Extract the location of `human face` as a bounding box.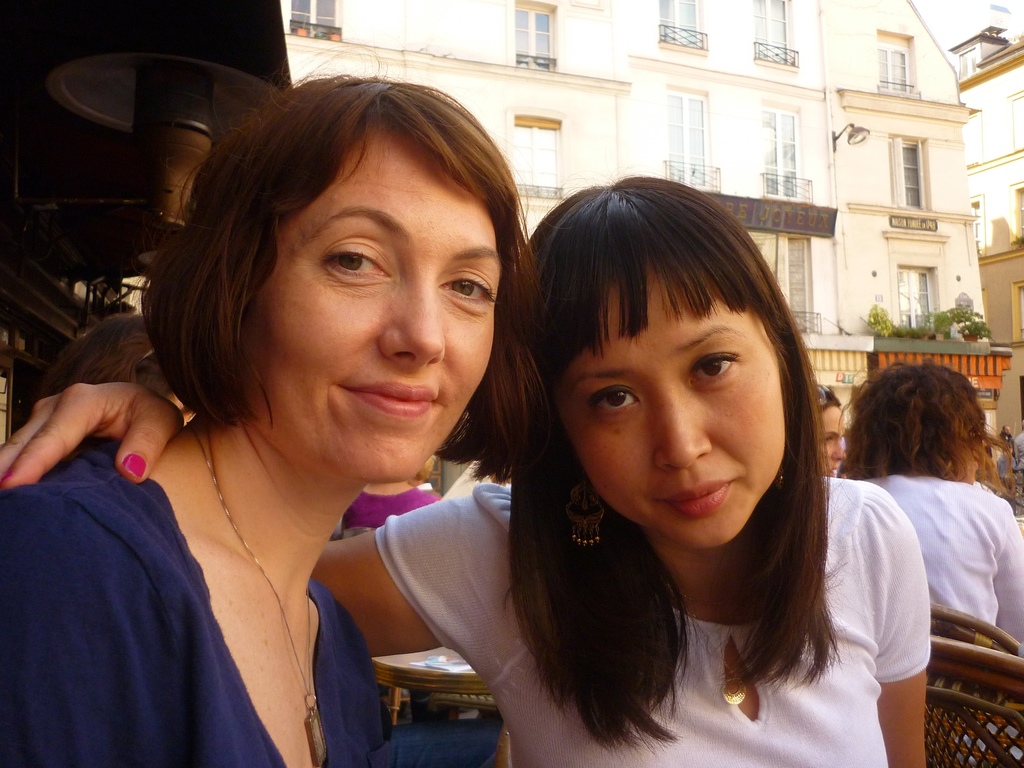
[554,268,787,547].
